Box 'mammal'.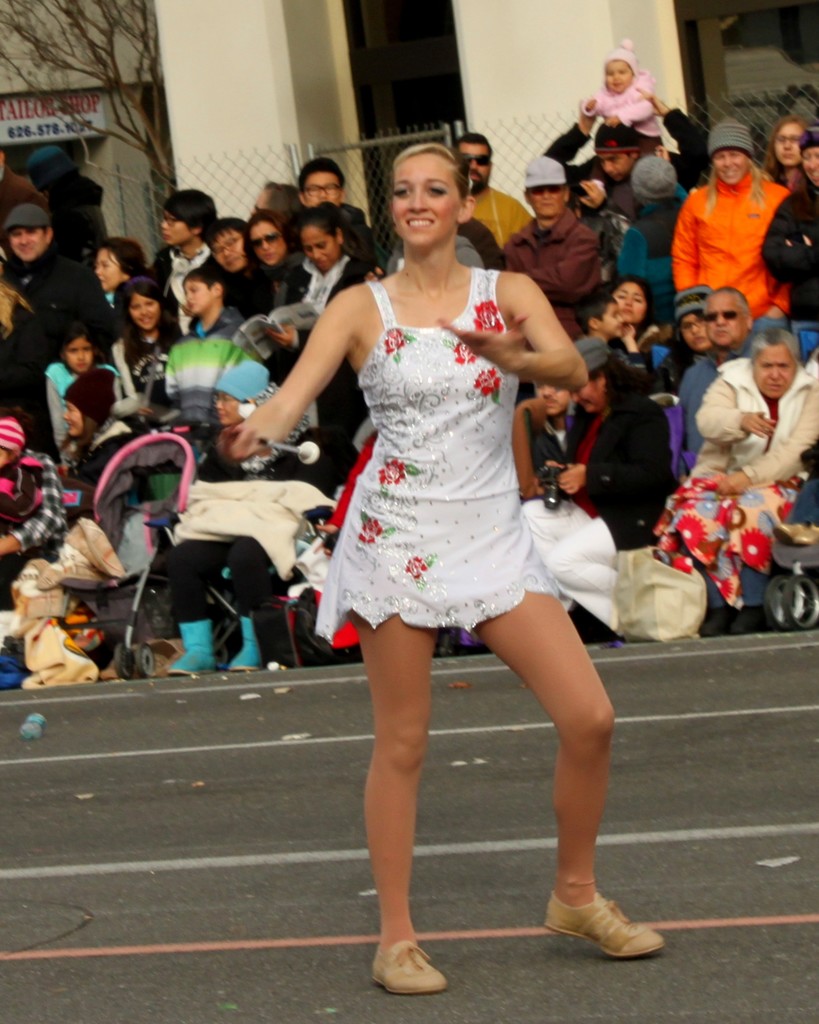
rect(670, 122, 804, 332).
